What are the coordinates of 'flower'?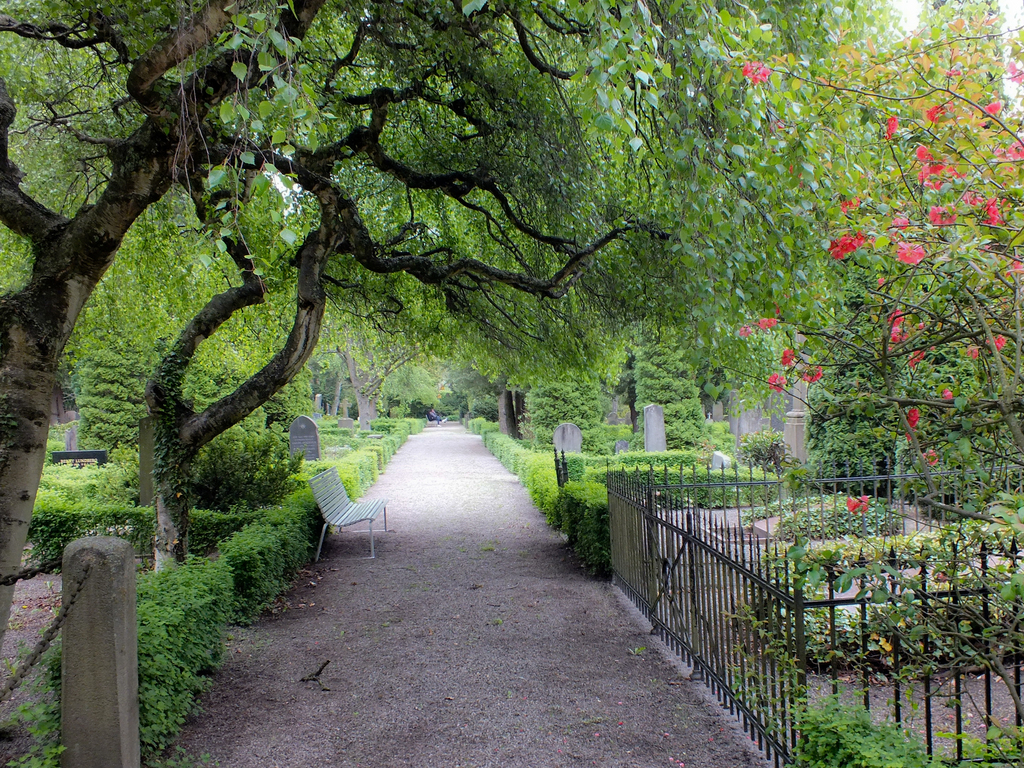
l=805, t=364, r=824, b=381.
